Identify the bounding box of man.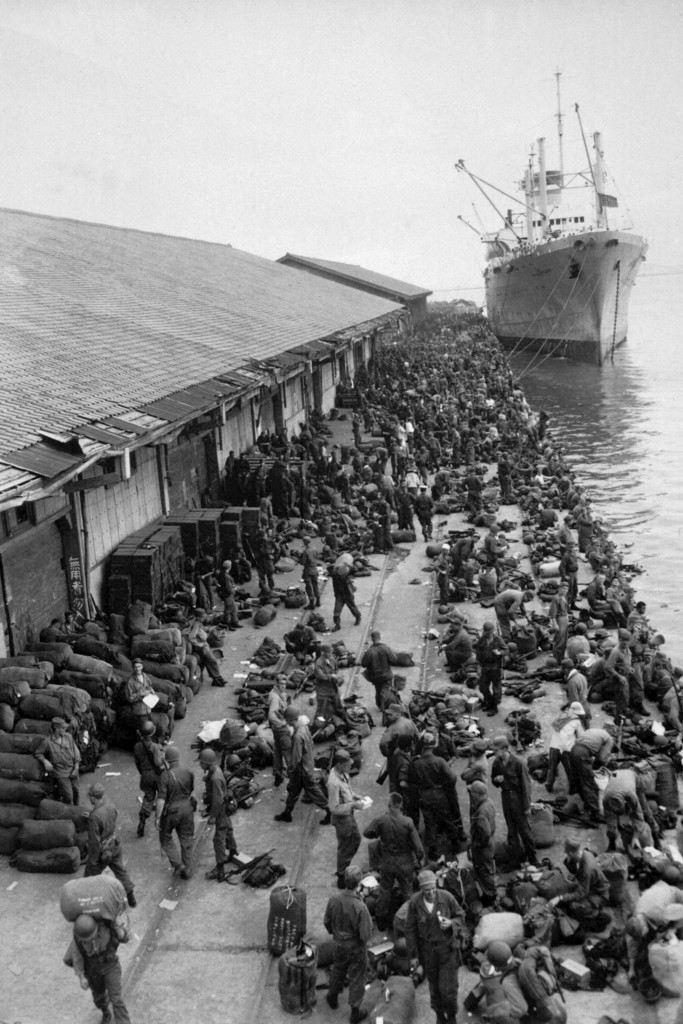
detection(324, 866, 368, 1023).
